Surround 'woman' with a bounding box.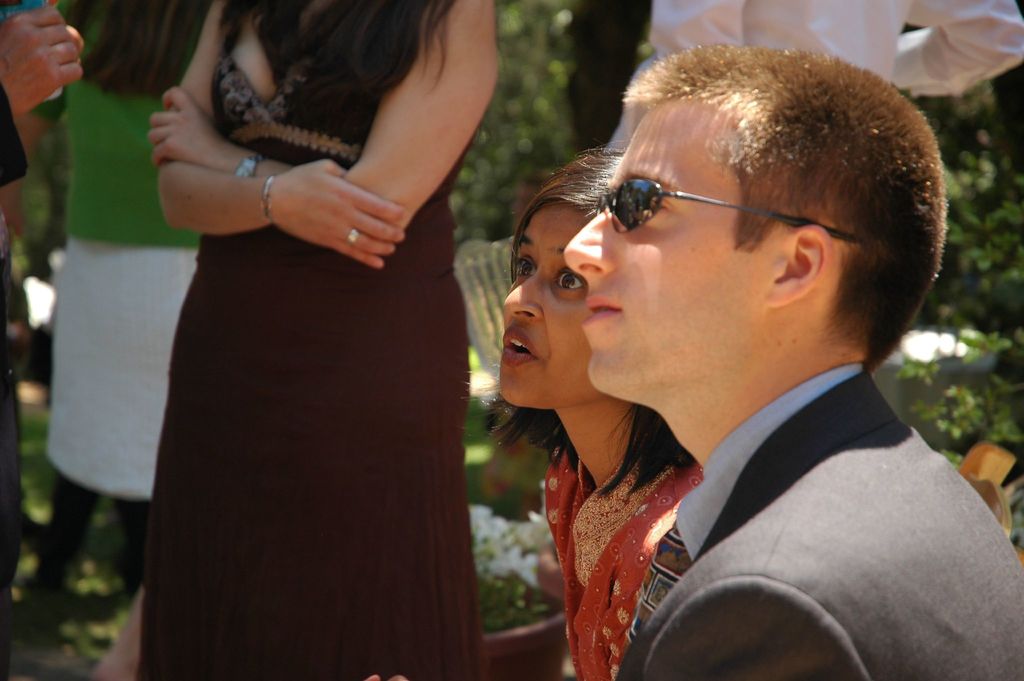
<bbox>483, 149, 702, 680</bbox>.
